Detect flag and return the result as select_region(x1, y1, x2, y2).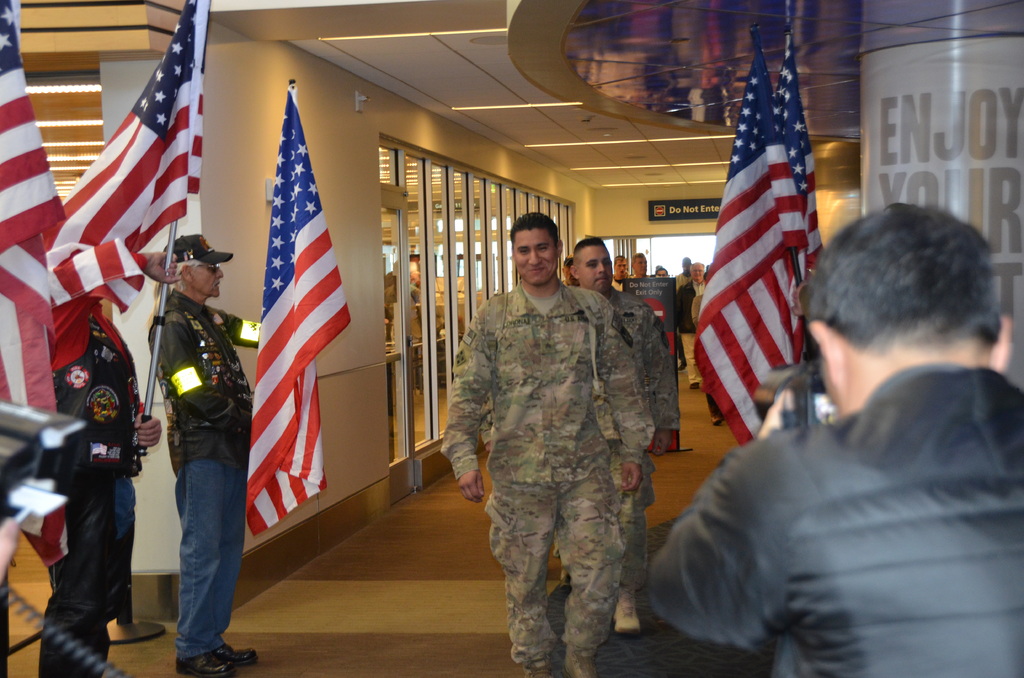
select_region(250, 77, 349, 545).
